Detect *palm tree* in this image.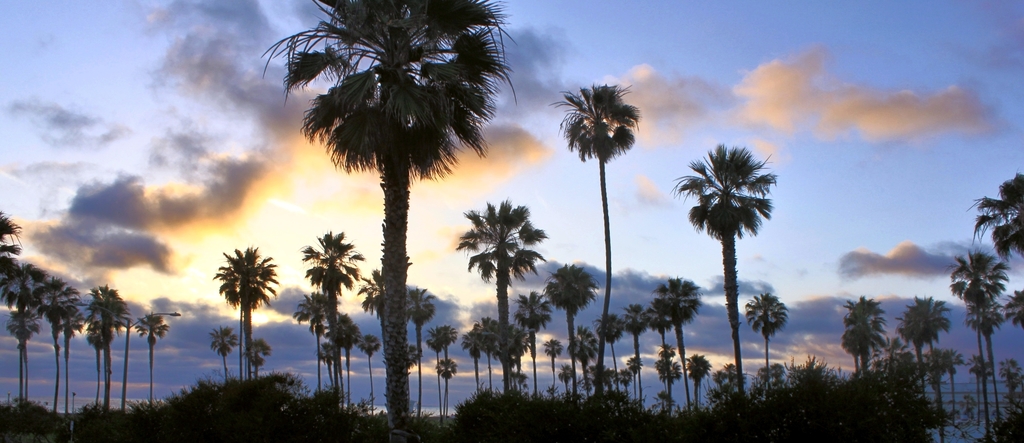
Detection: l=515, t=294, r=548, b=389.
